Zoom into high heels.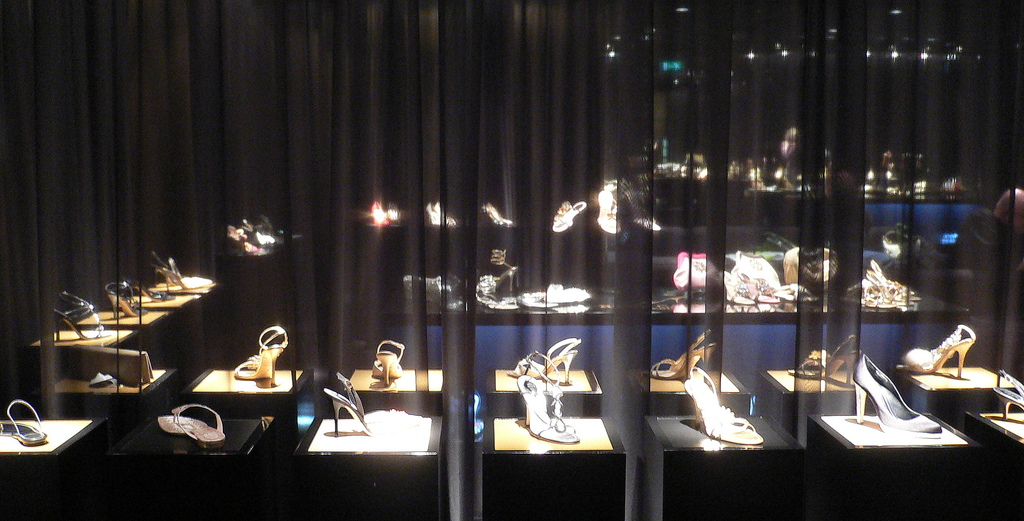
Zoom target: l=675, t=364, r=761, b=442.
